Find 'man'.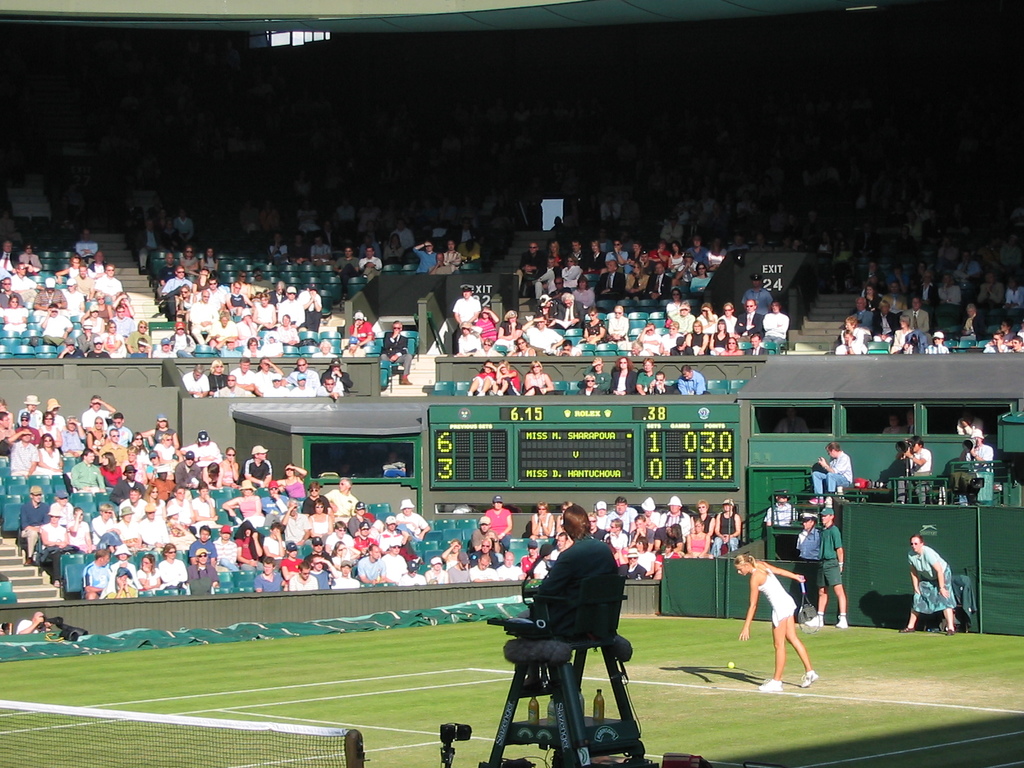
{"x1": 532, "y1": 502, "x2": 623, "y2": 643}.
